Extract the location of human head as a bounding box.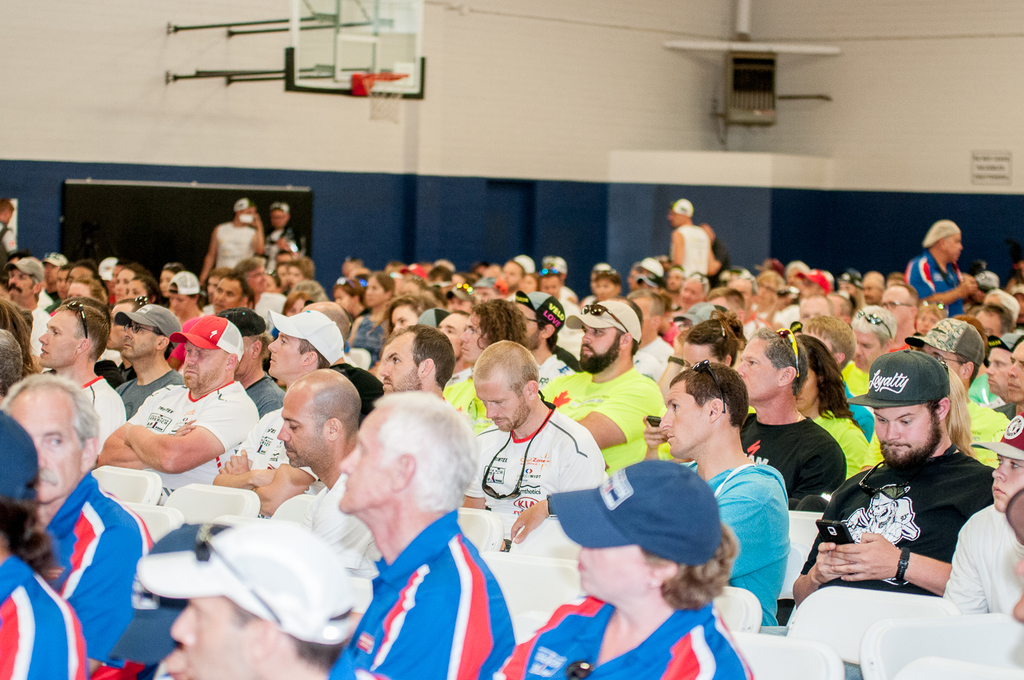
bbox(681, 318, 740, 371).
